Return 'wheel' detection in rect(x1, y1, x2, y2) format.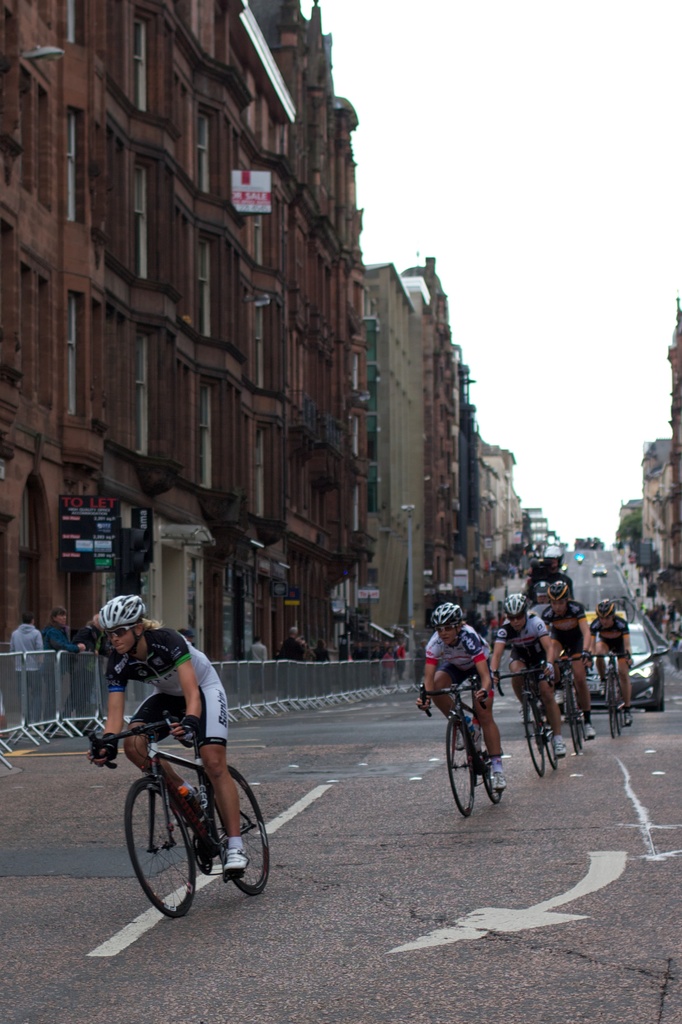
rect(208, 765, 269, 893).
